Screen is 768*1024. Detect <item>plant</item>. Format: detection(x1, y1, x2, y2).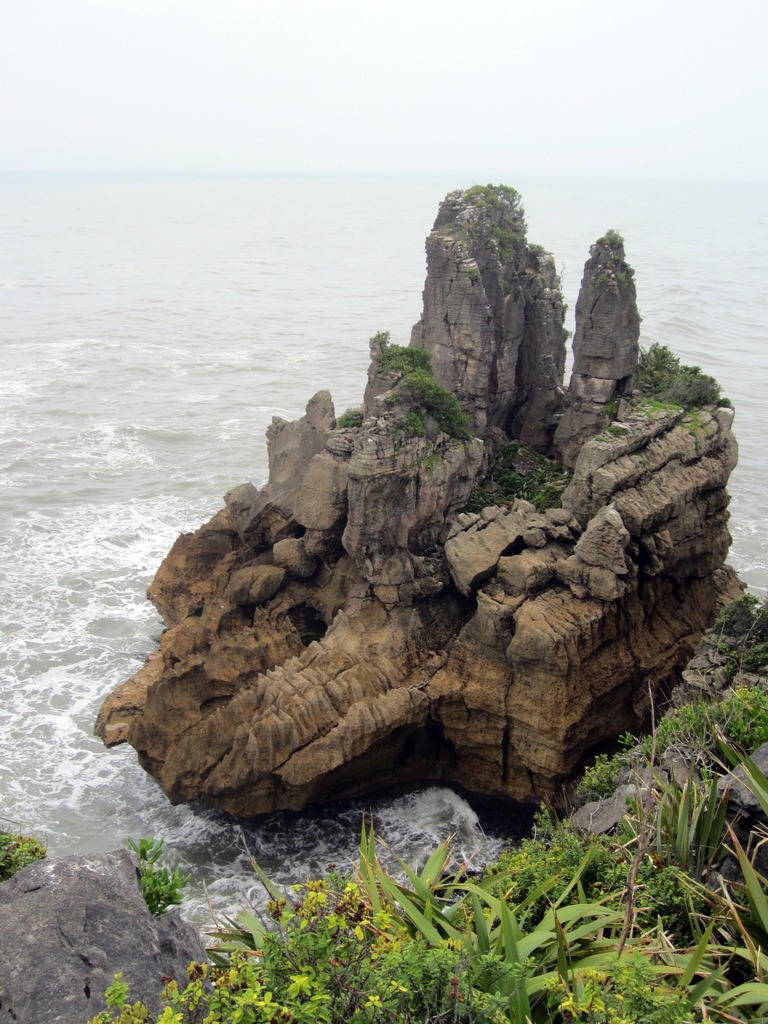
detection(529, 266, 540, 276).
